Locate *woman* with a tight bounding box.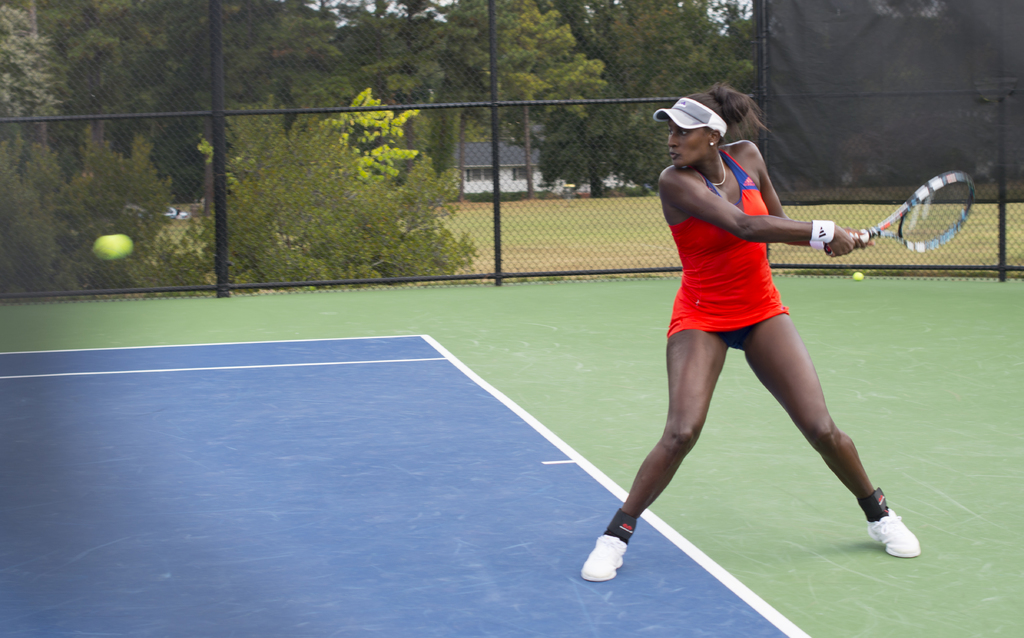
select_region(552, 105, 888, 614).
